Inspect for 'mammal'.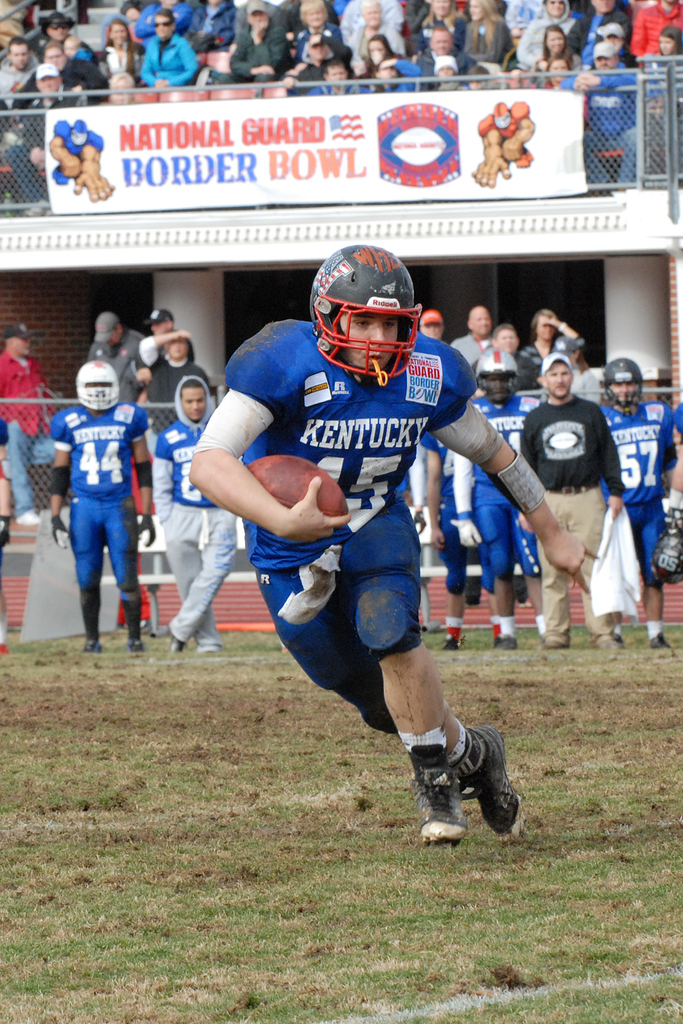
Inspection: x1=664, y1=398, x2=682, y2=540.
